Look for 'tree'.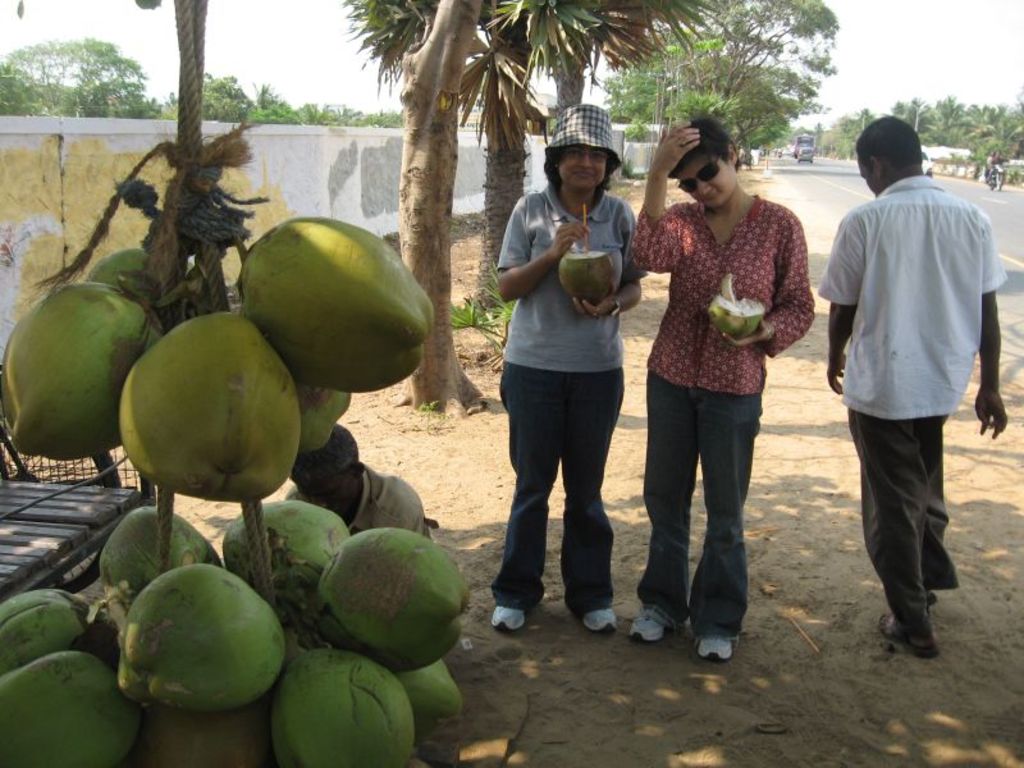
Found: bbox=[0, 35, 160, 116].
